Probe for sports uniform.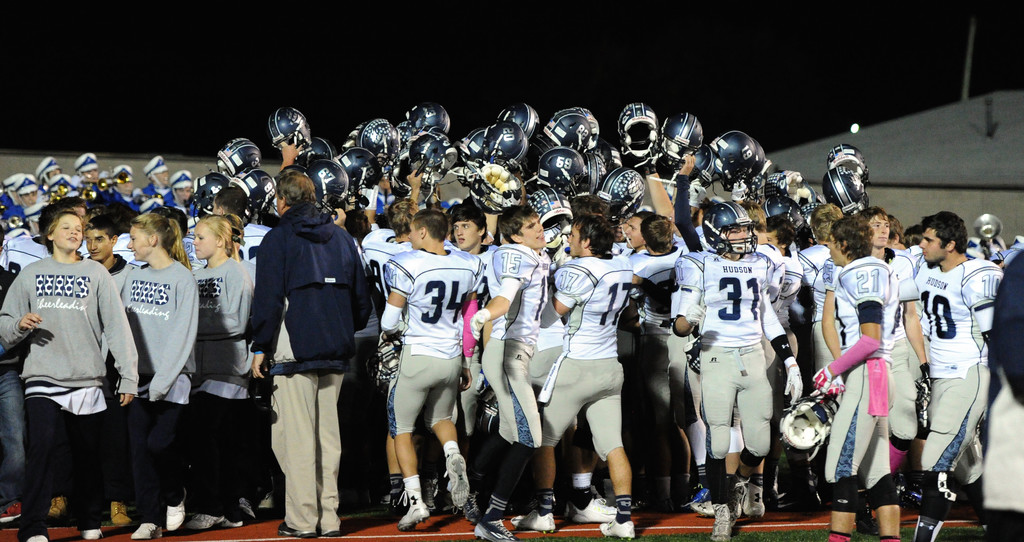
Probe result: (left=366, top=222, right=470, bottom=441).
